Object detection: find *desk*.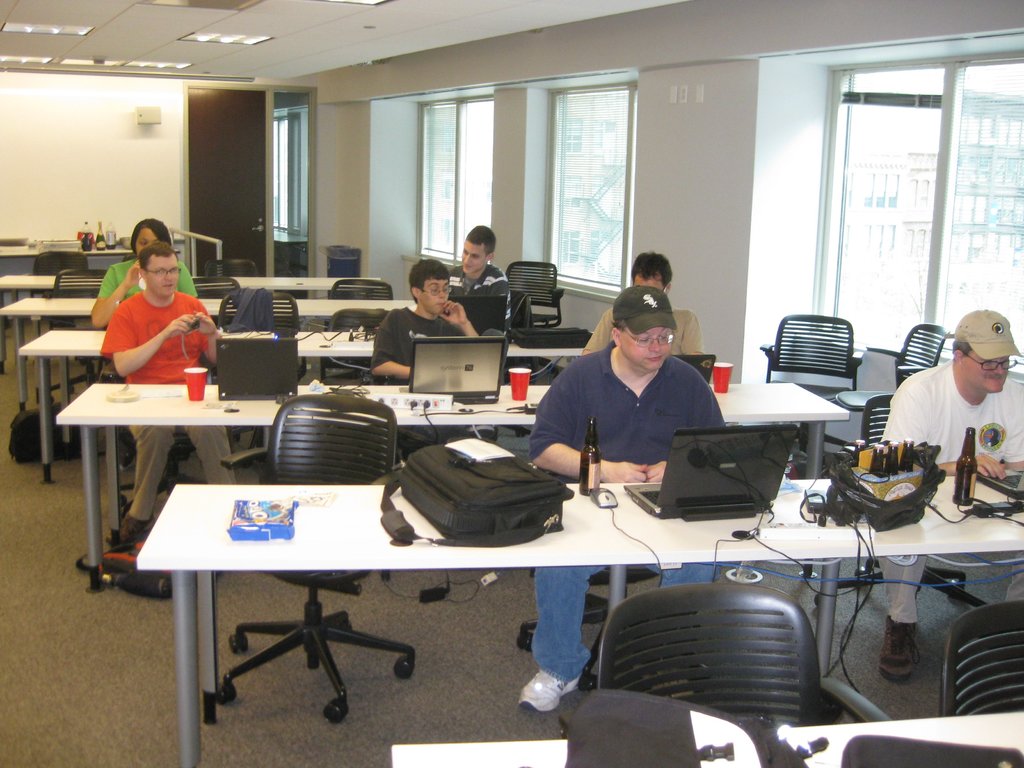
l=44, t=375, r=855, b=590.
